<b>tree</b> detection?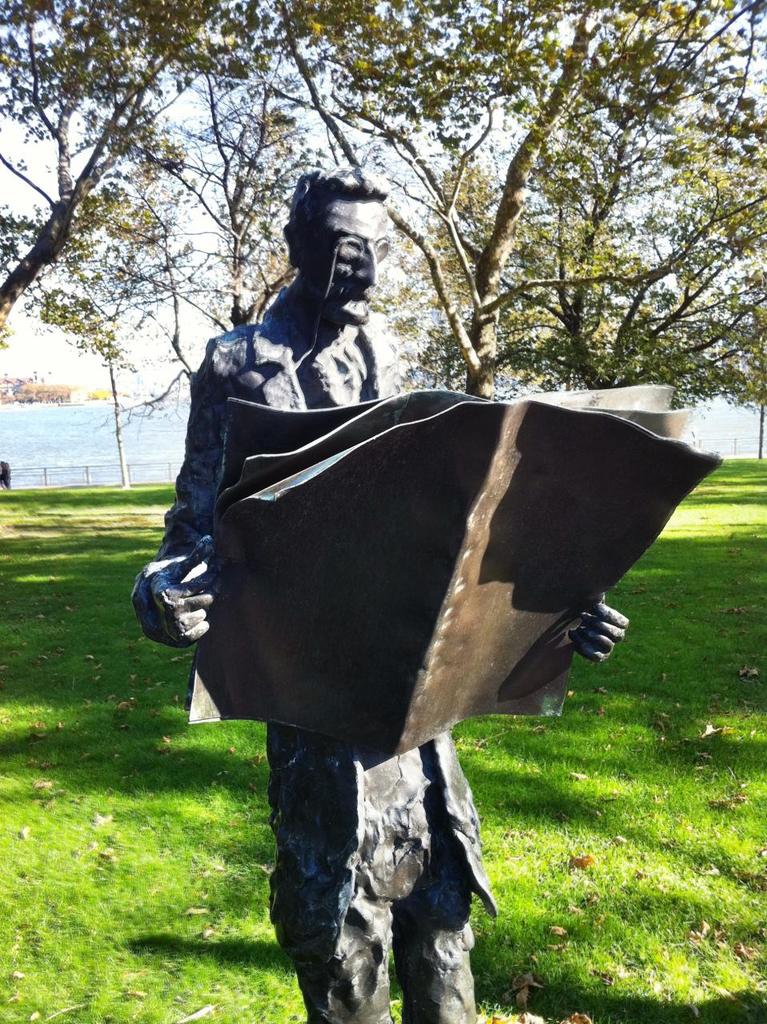
region(92, 0, 766, 418)
